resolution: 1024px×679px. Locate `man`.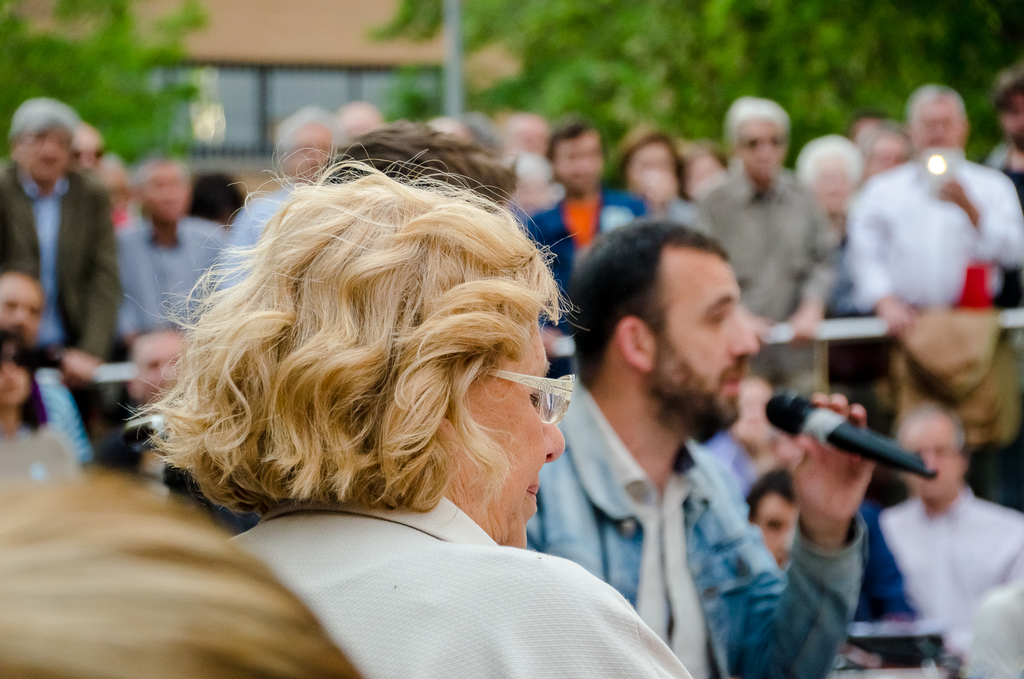
rect(4, 276, 61, 350).
